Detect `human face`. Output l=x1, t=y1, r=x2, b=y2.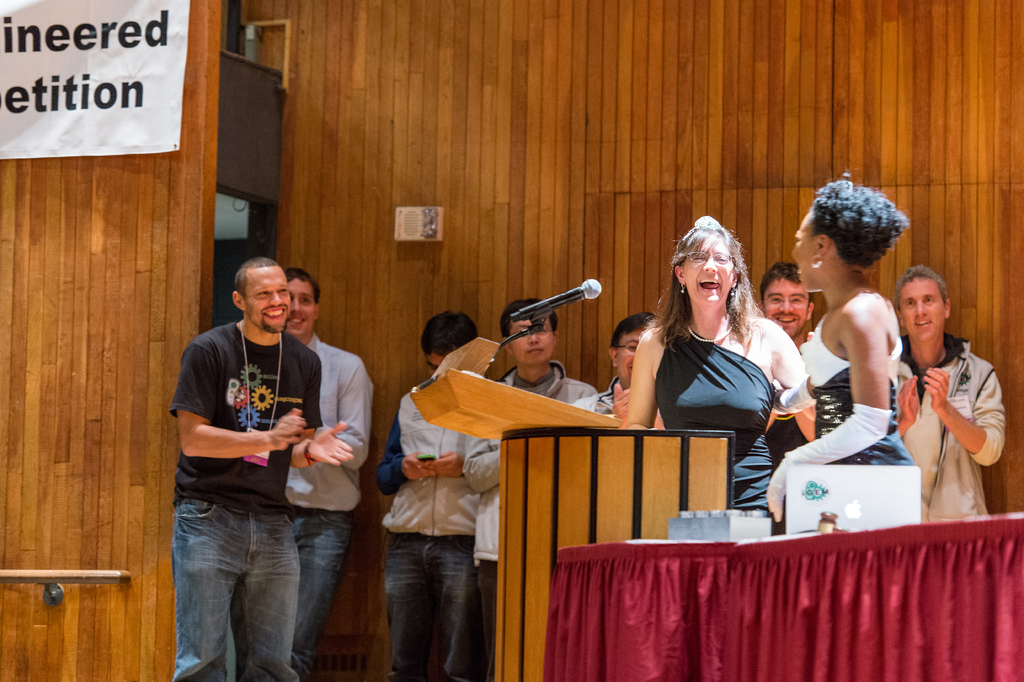
l=289, t=278, r=316, b=333.
